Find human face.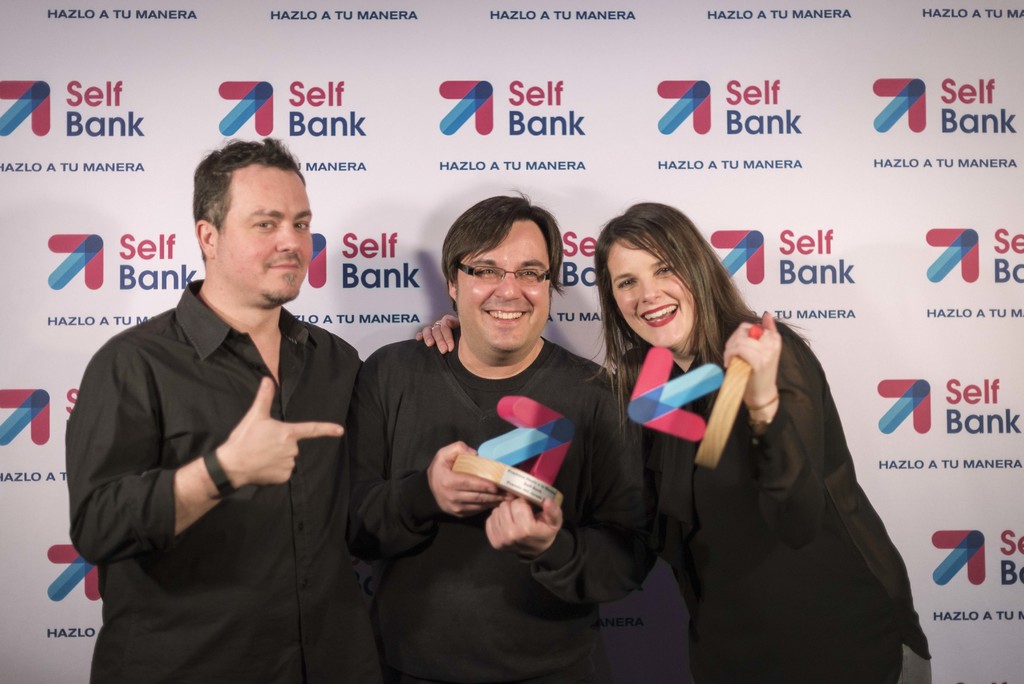
l=606, t=238, r=696, b=351.
